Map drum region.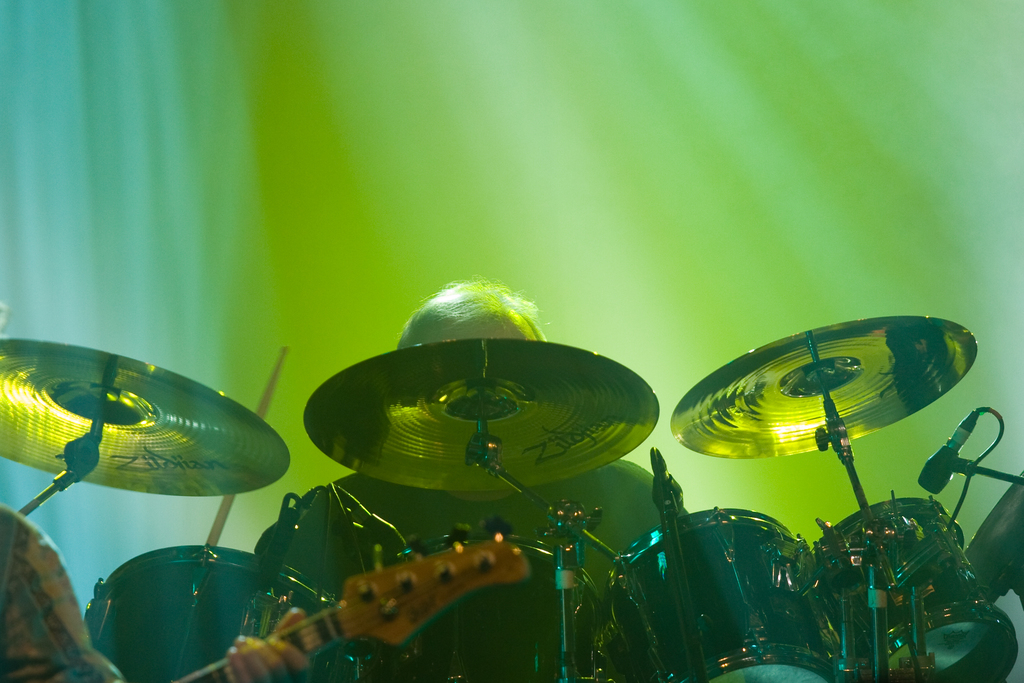
Mapped to l=815, t=488, r=1021, b=682.
